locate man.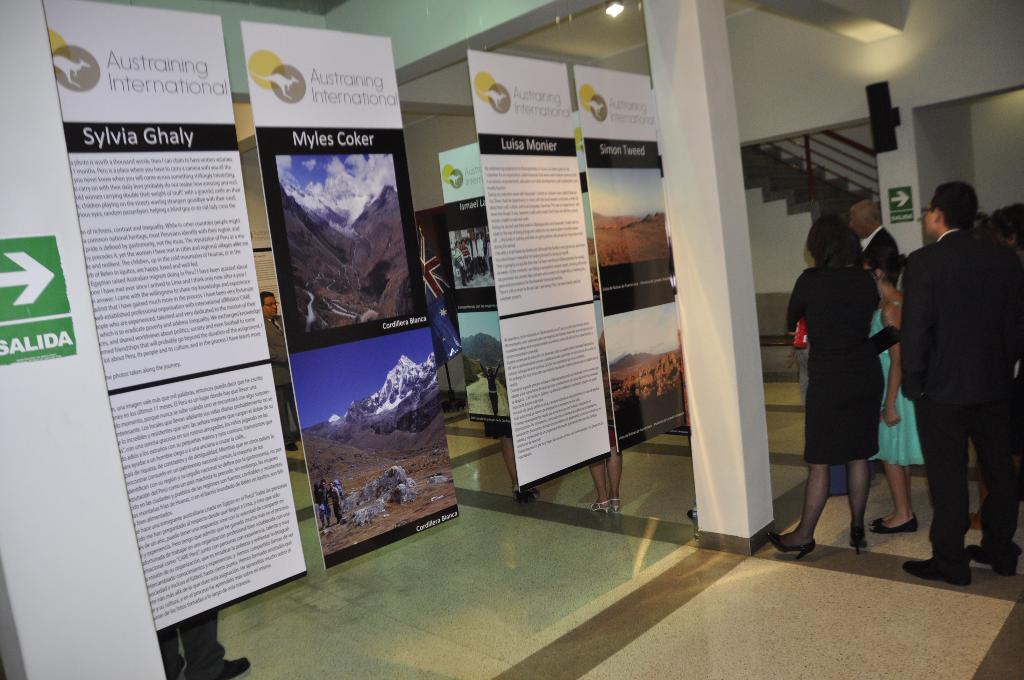
Bounding box: {"left": 263, "top": 295, "right": 301, "bottom": 446}.
